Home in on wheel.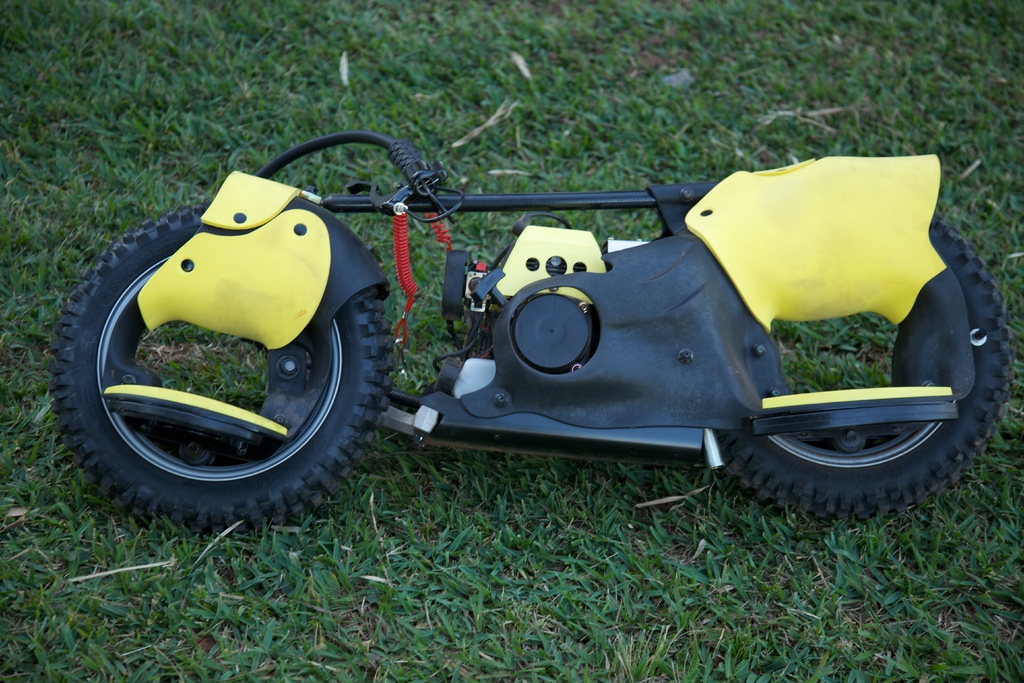
Homed in at rect(51, 201, 391, 529).
